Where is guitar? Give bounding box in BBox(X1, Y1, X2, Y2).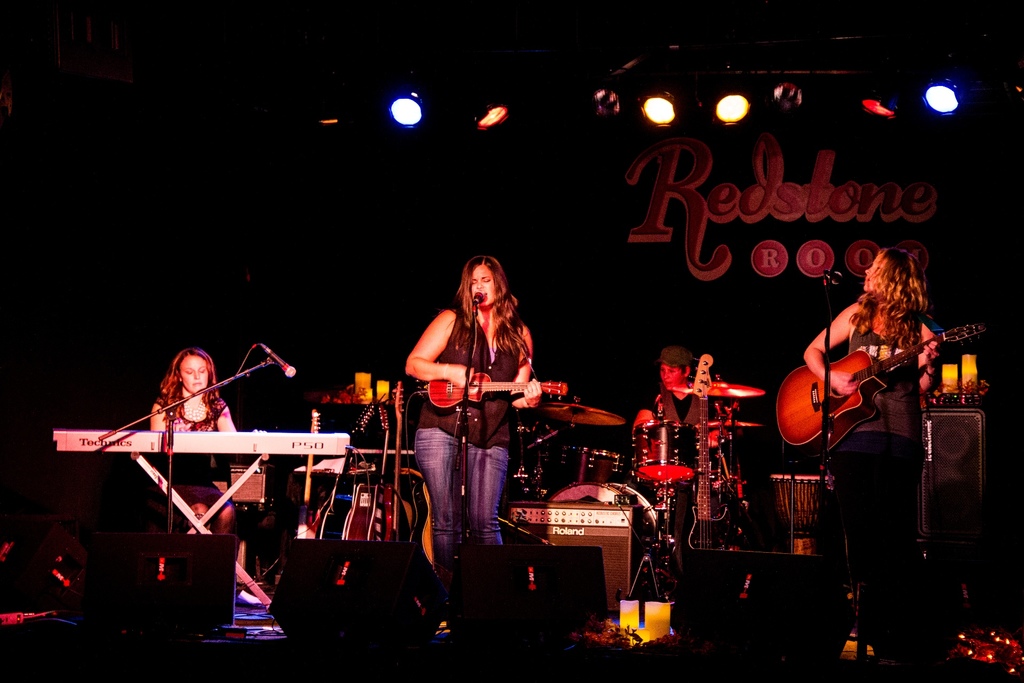
BBox(774, 323, 980, 458).
